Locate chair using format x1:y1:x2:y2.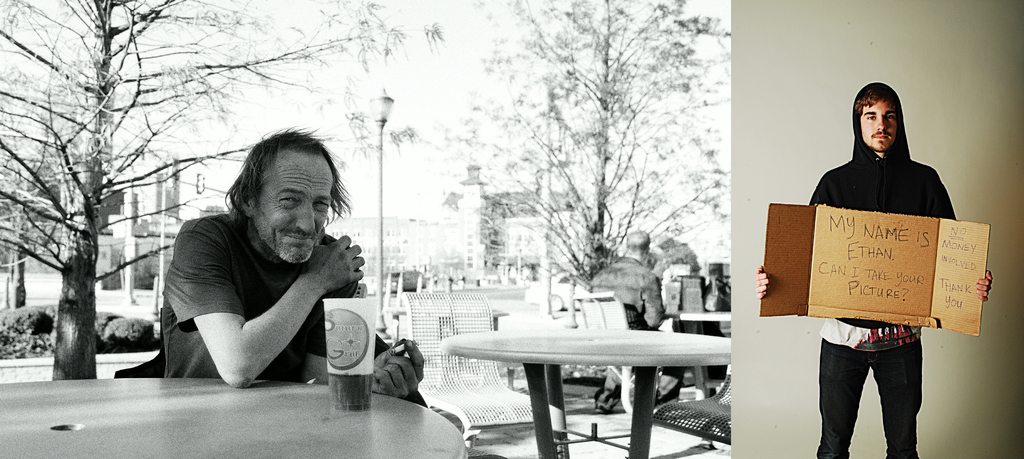
395:287:538:451.
